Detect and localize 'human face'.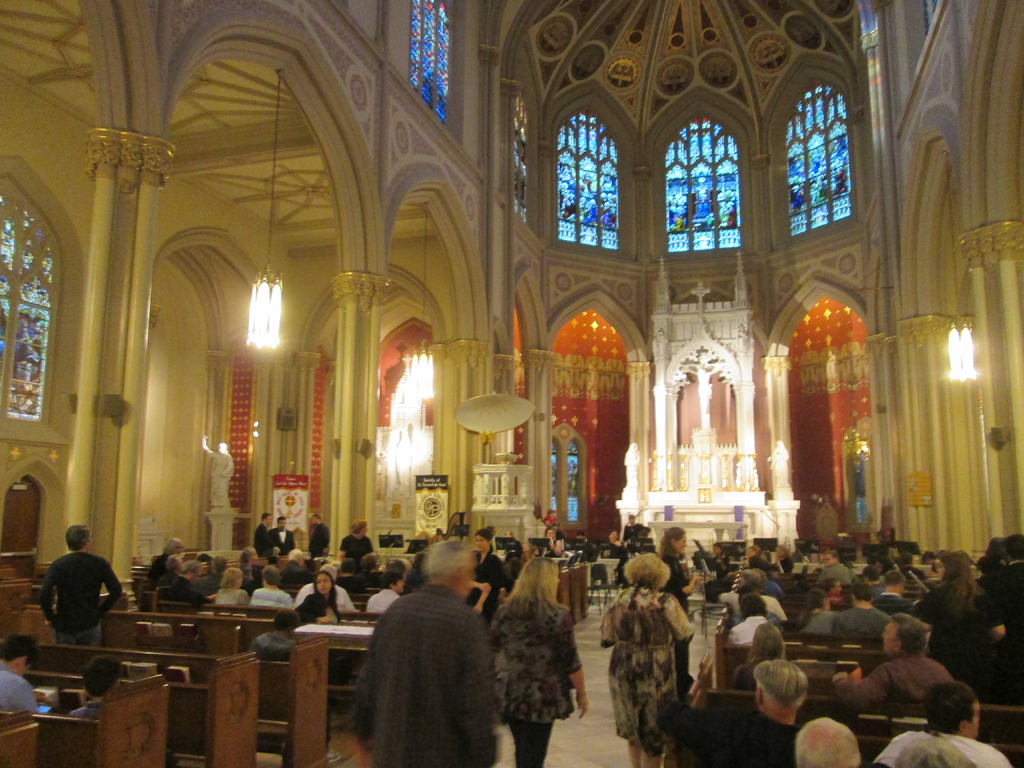
Localized at bbox=[310, 516, 320, 526].
